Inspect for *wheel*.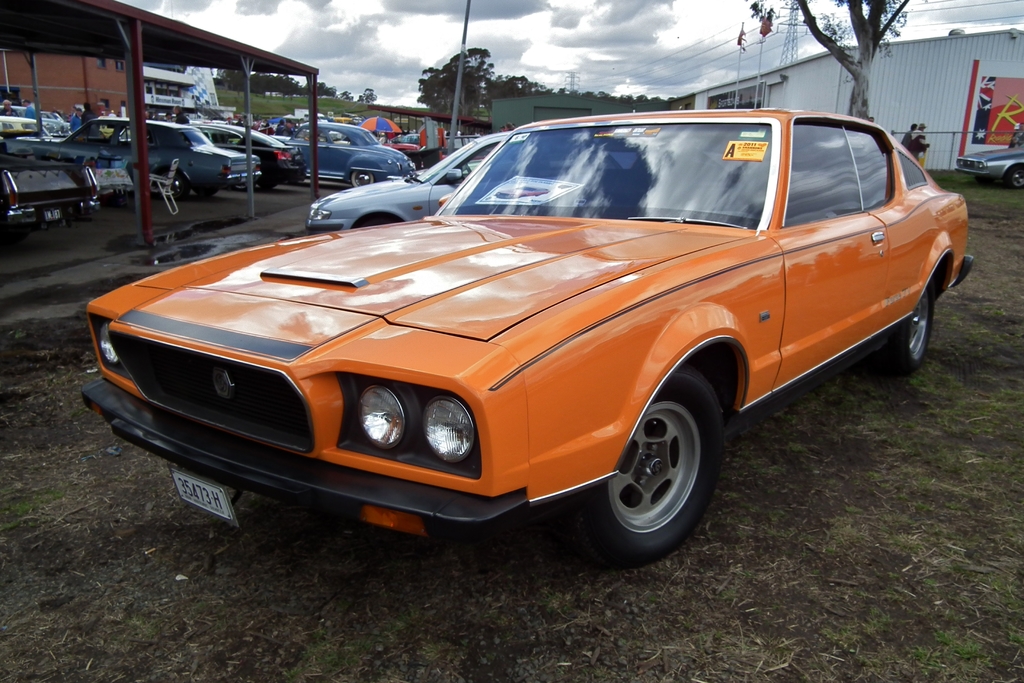
Inspection: BBox(577, 377, 720, 564).
